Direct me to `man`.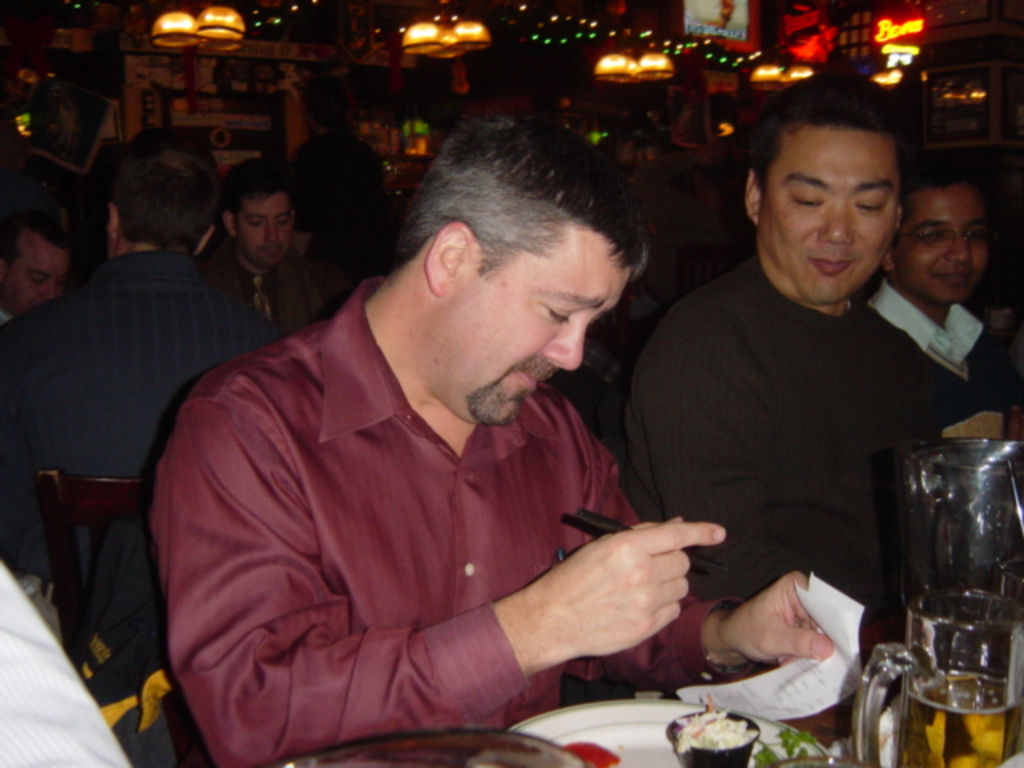
Direction: (0,203,80,318).
